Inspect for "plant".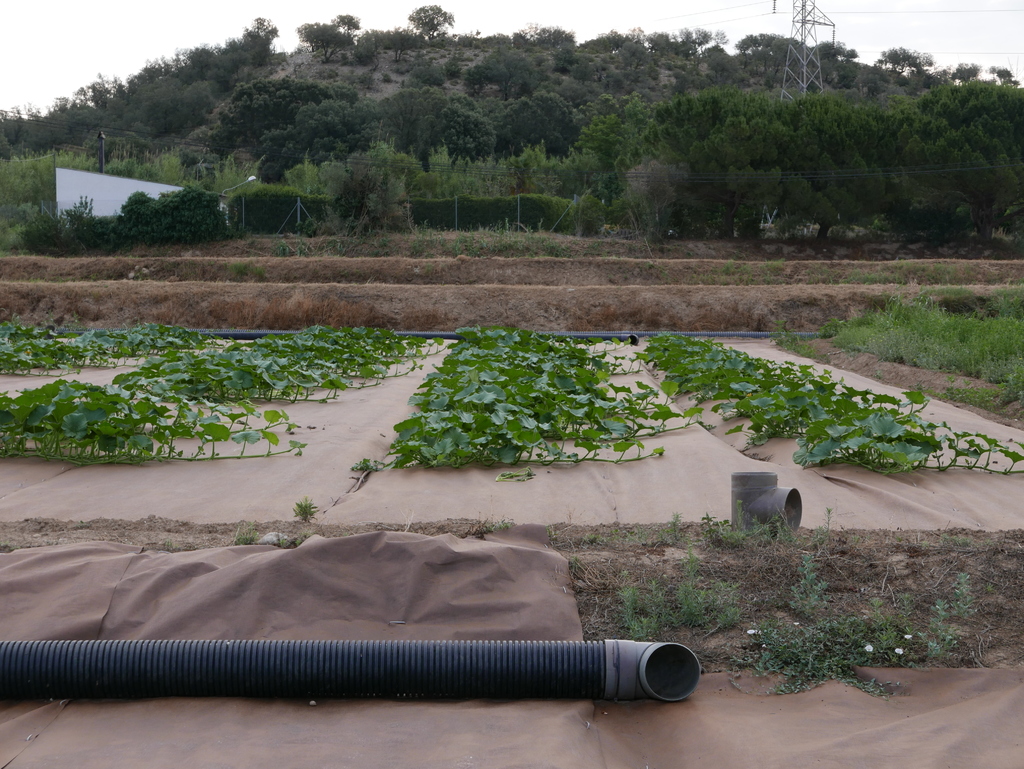
Inspection: select_region(724, 263, 739, 275).
